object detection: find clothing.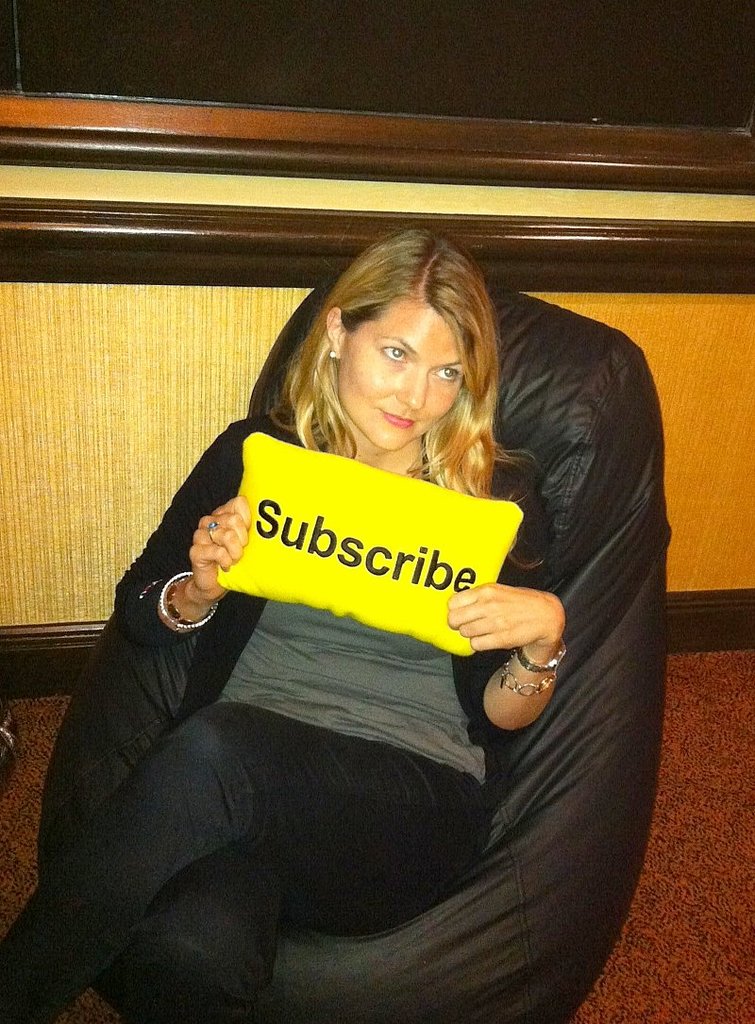
Rect(0, 396, 560, 1007).
